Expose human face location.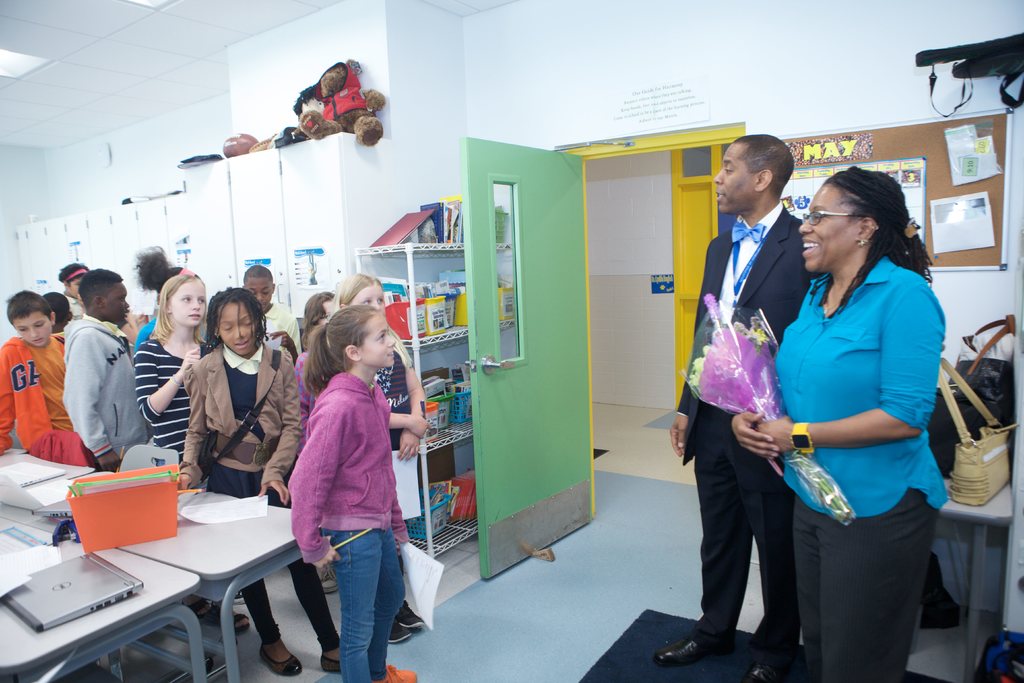
Exposed at {"x1": 159, "y1": 272, "x2": 206, "y2": 323}.
